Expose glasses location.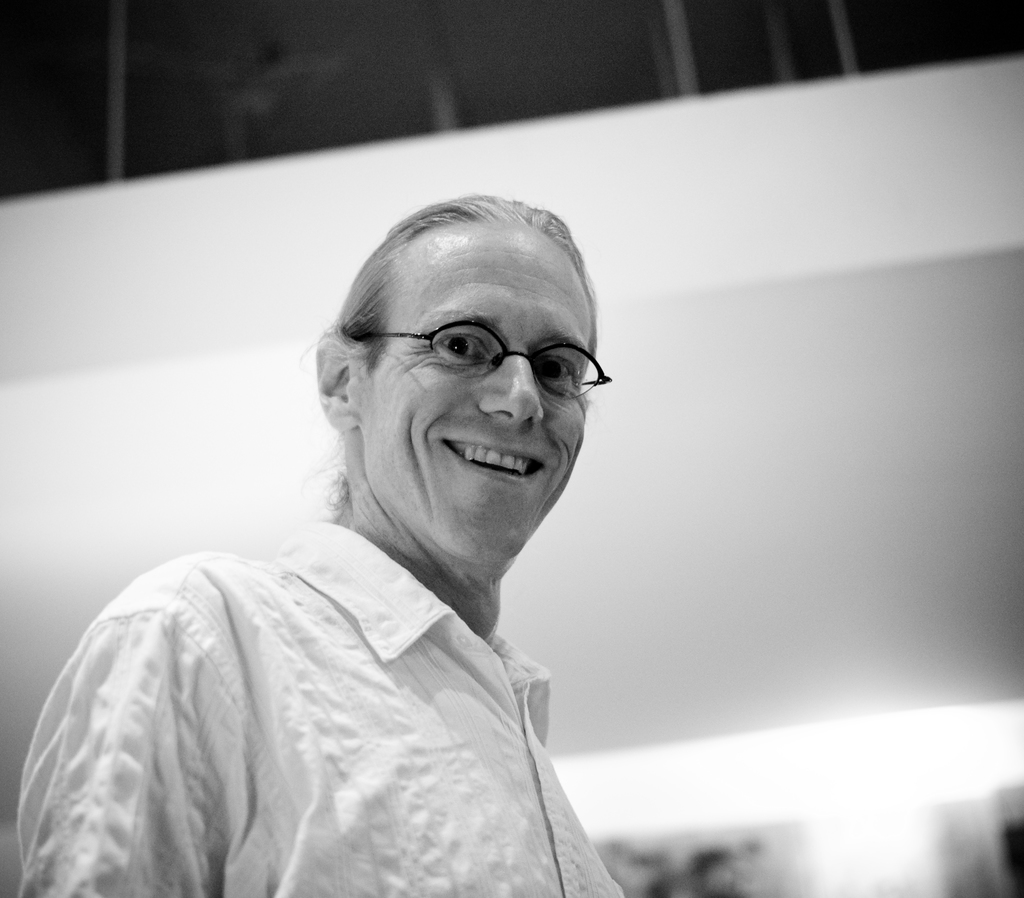
Exposed at l=332, t=309, r=596, b=408.
